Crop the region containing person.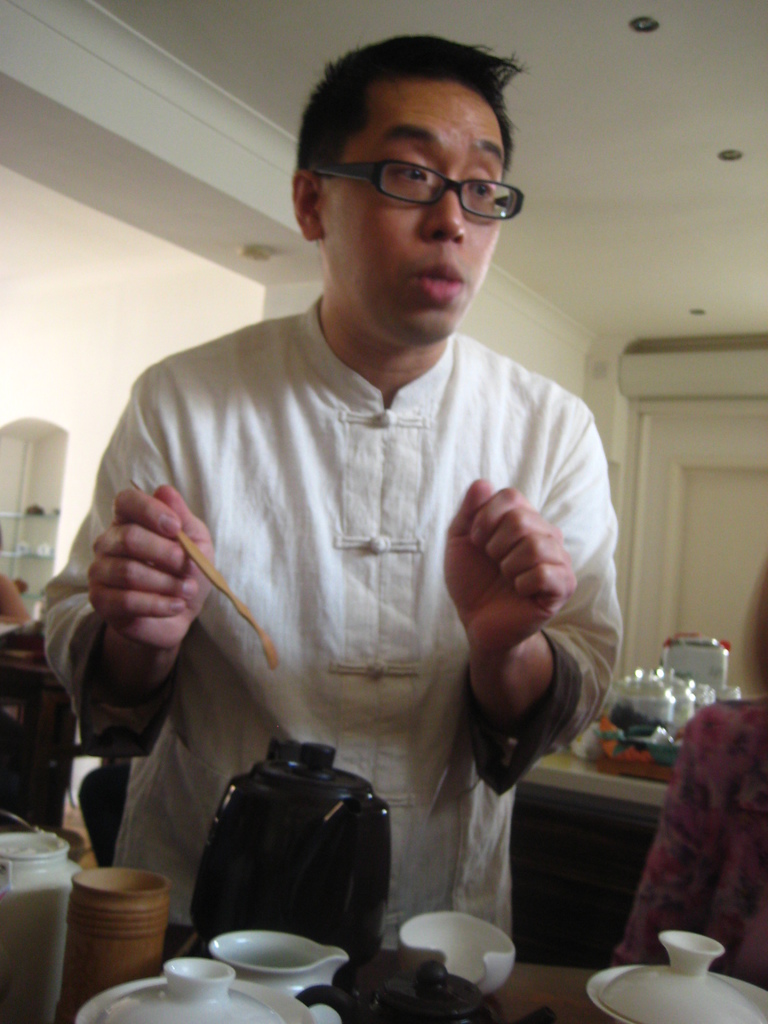
Crop region: detection(38, 34, 625, 950).
